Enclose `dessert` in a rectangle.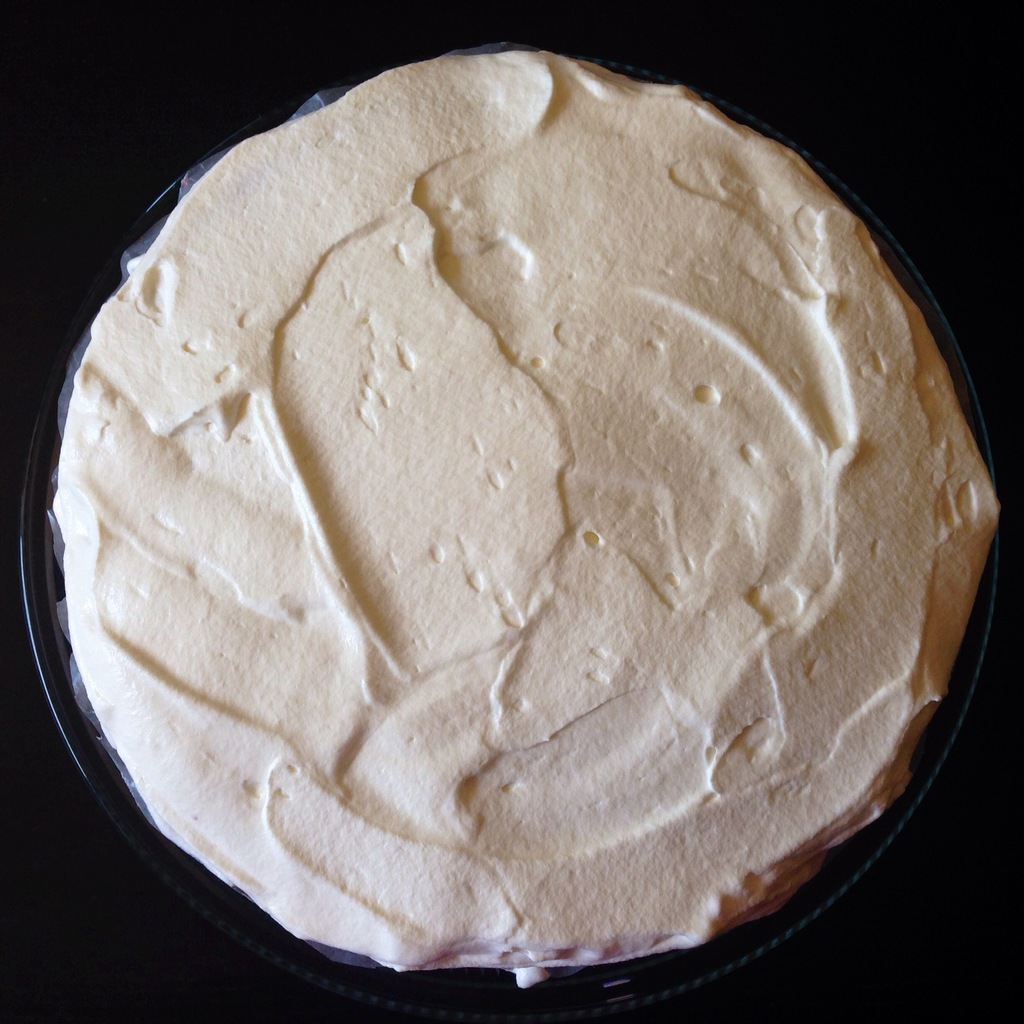
detection(29, 7, 973, 1018).
